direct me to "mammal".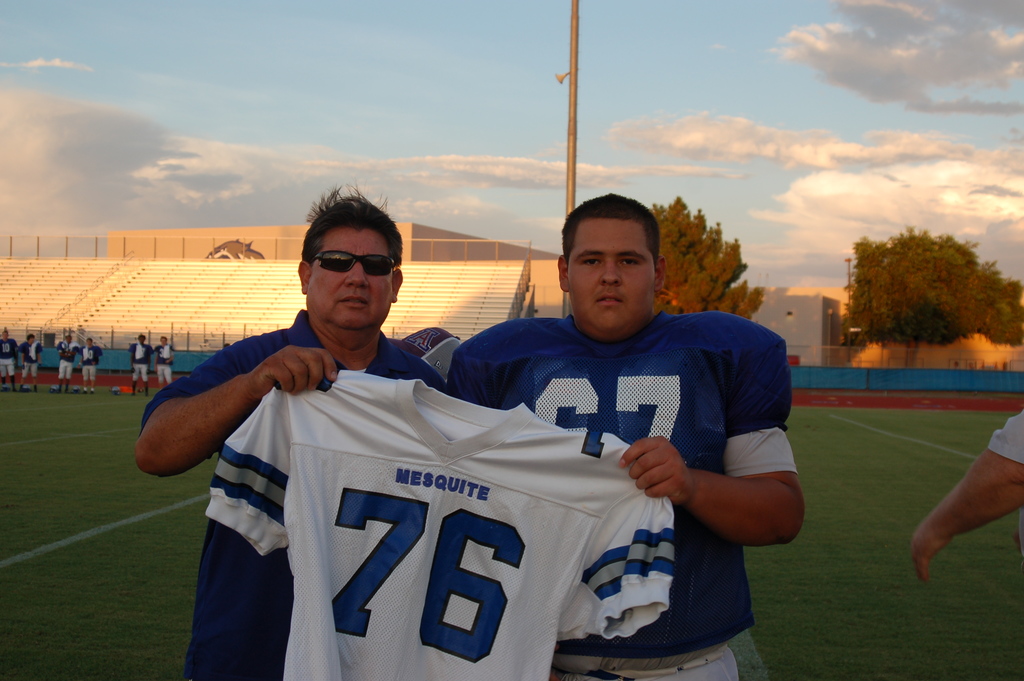
Direction: bbox=(150, 335, 173, 390).
